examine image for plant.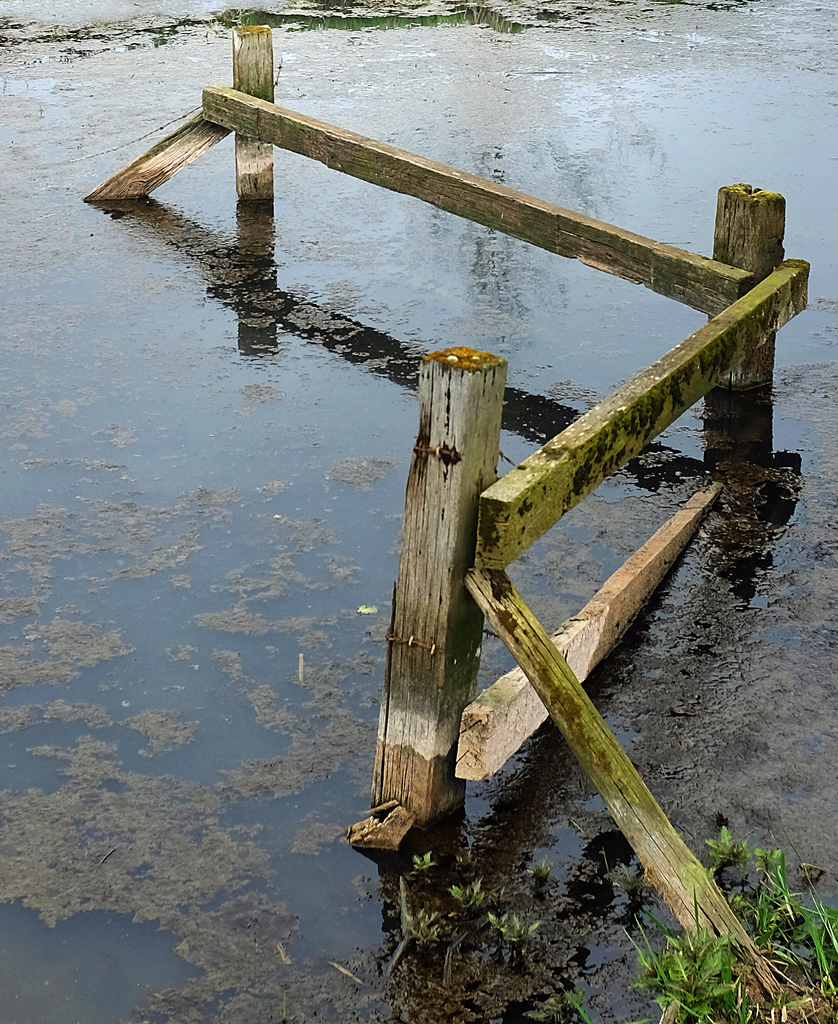
Examination result: rect(486, 907, 547, 943).
